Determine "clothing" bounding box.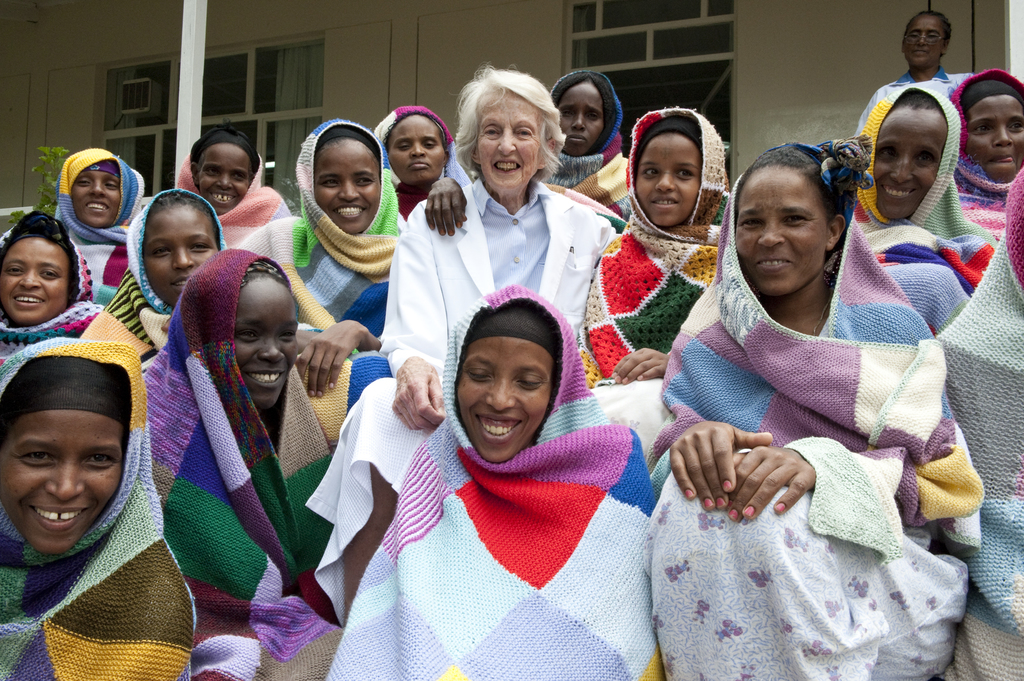
Determined: detection(122, 269, 347, 664).
